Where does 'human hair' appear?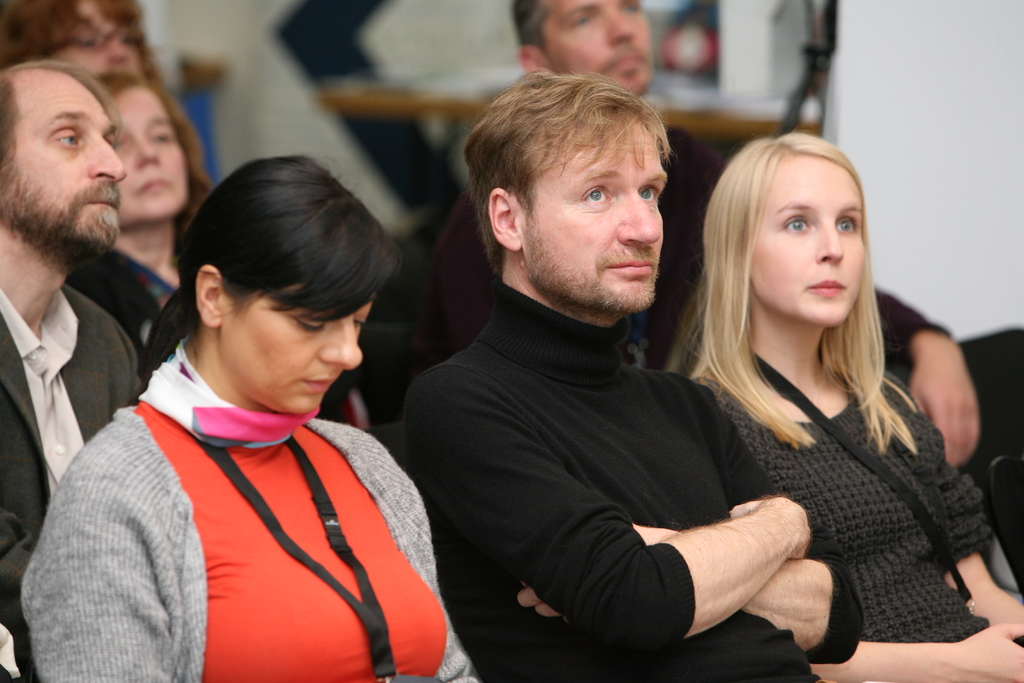
Appears at BBox(511, 0, 547, 44).
